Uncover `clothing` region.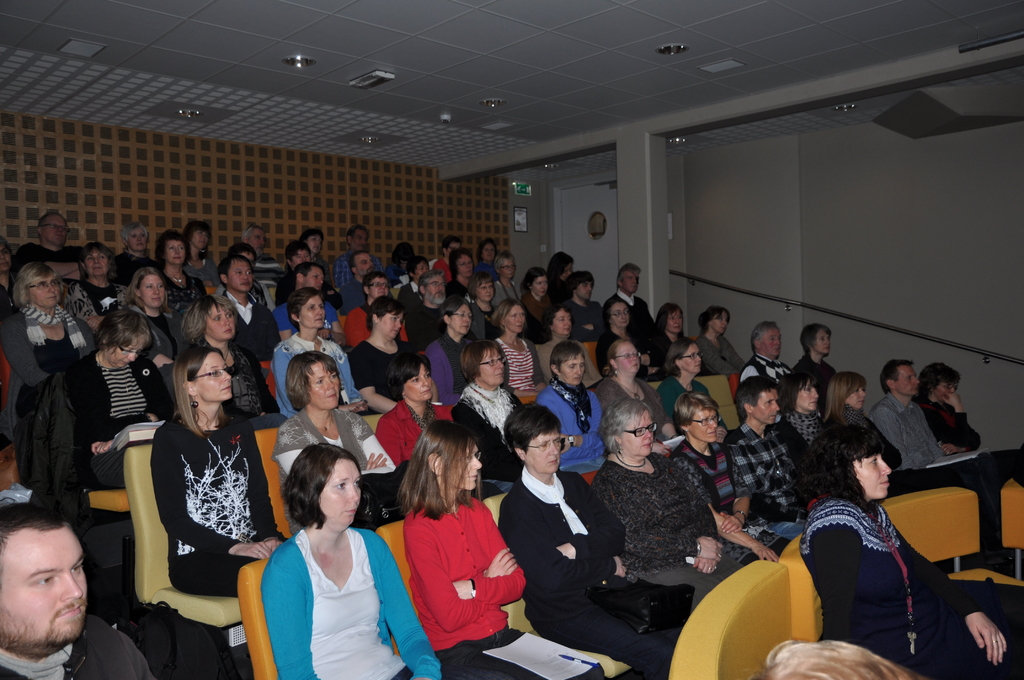
Uncovered: {"left": 675, "top": 428, "right": 784, "bottom": 555}.
